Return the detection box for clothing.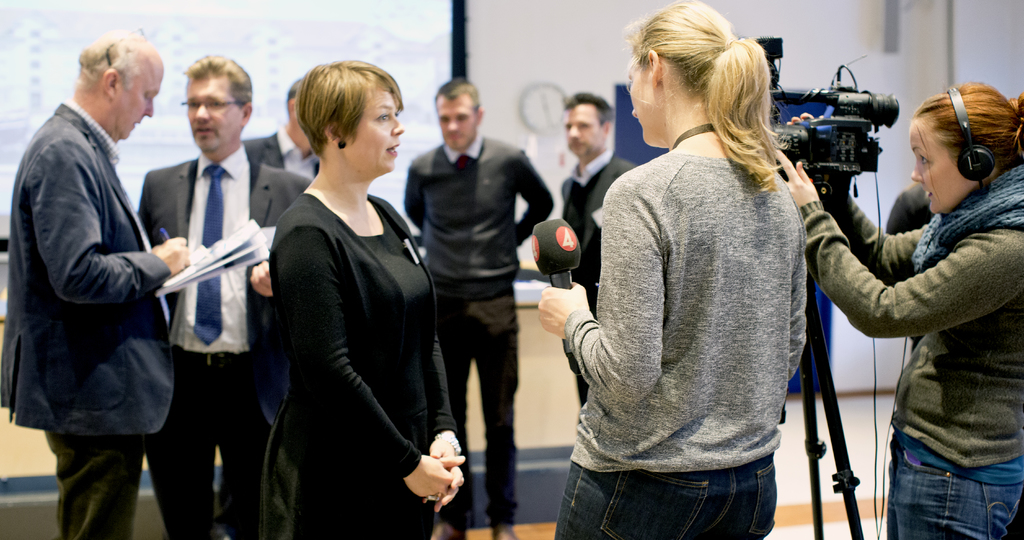
(x1=140, y1=142, x2=314, y2=539).
